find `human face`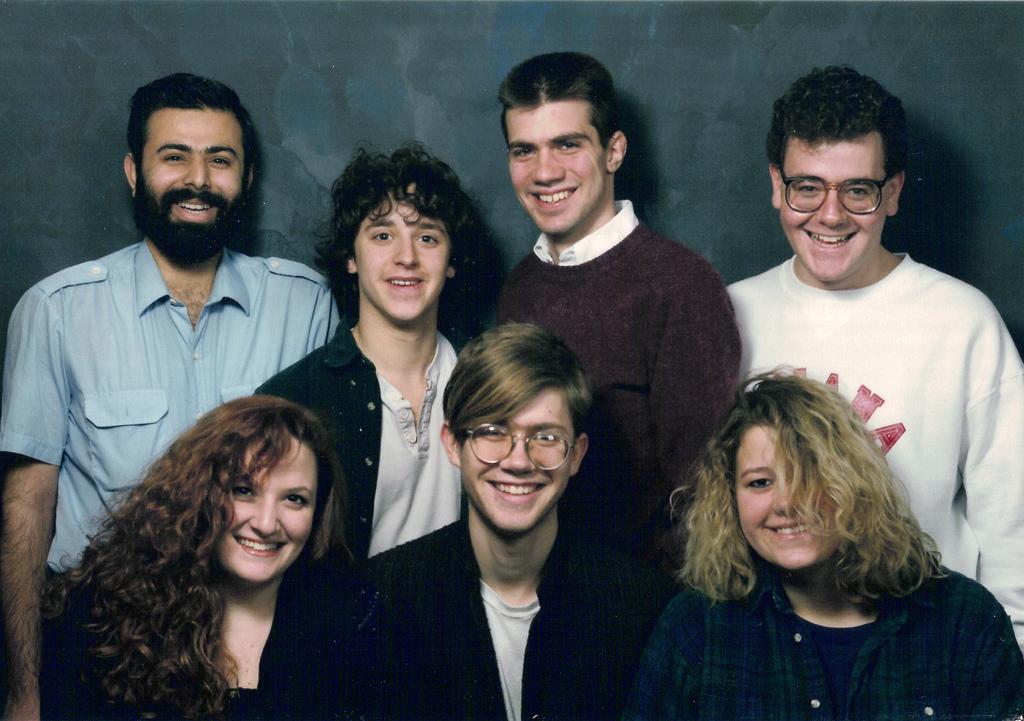
box=[735, 424, 839, 567]
